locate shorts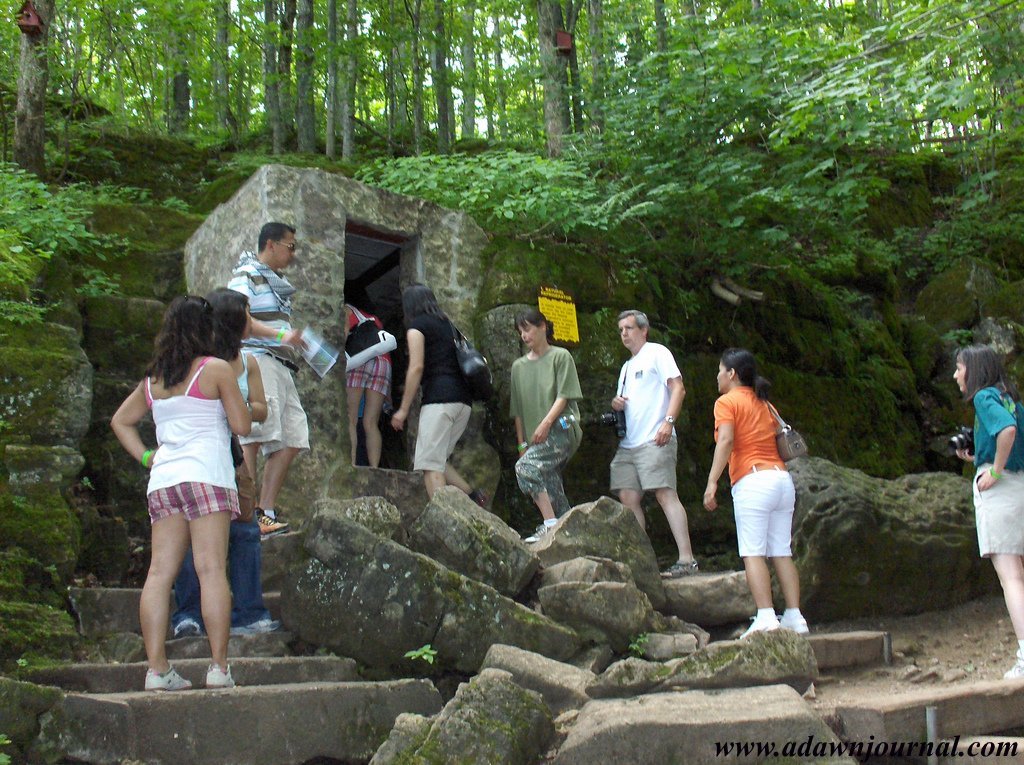
Rect(347, 358, 390, 396)
